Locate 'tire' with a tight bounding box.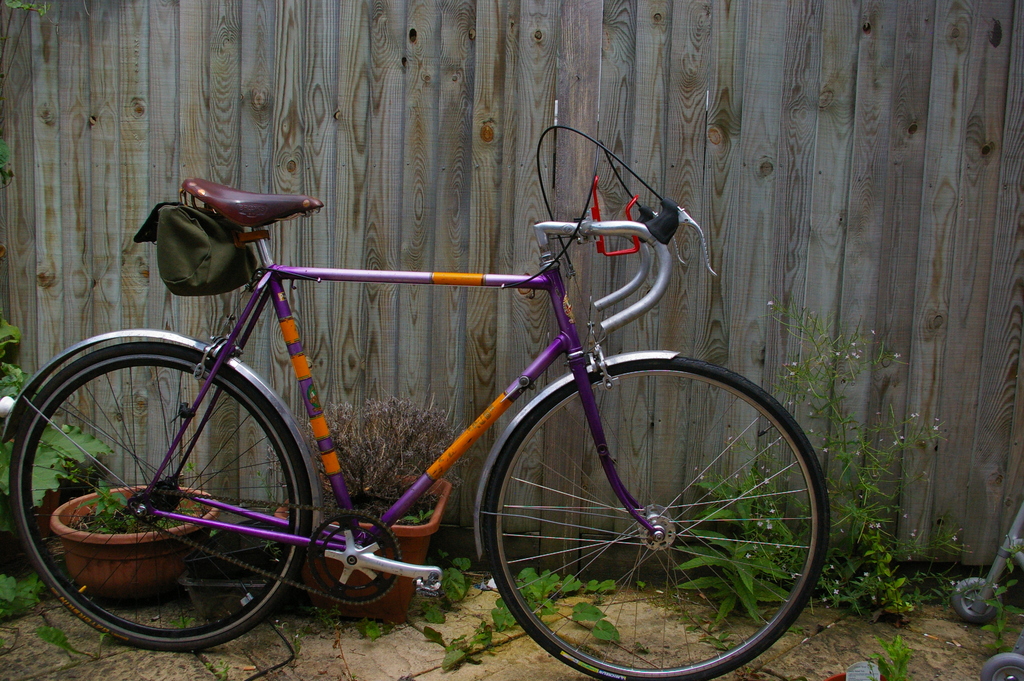
{"x1": 953, "y1": 577, "x2": 1000, "y2": 625}.
